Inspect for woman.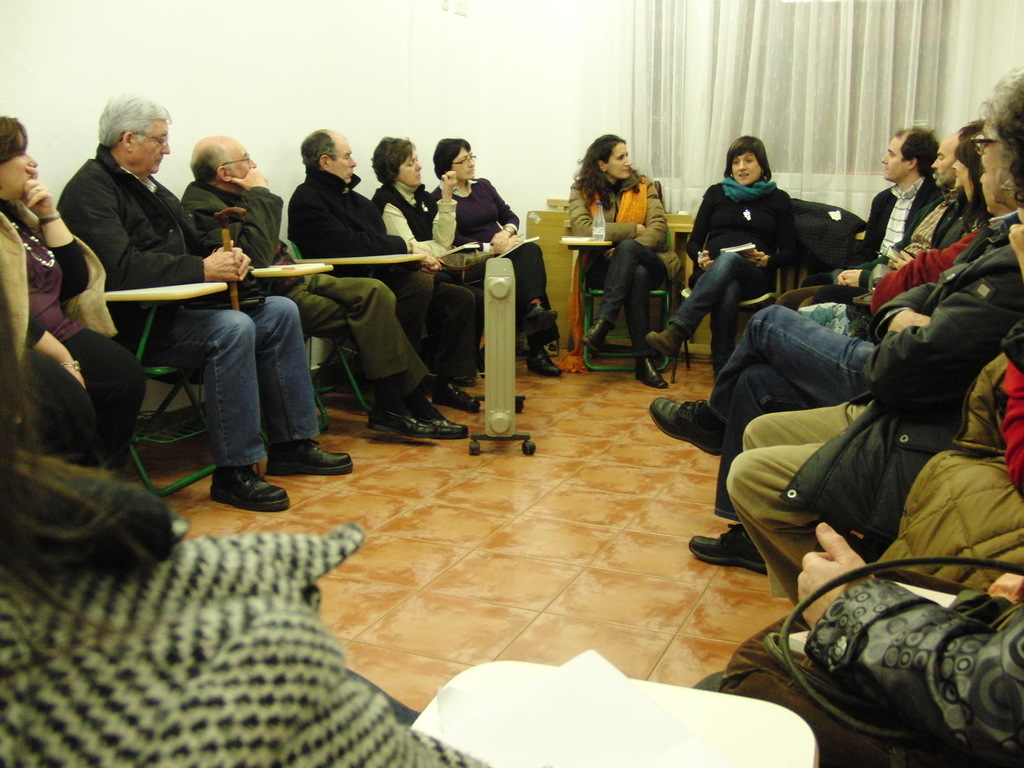
Inspection: [0, 99, 148, 515].
